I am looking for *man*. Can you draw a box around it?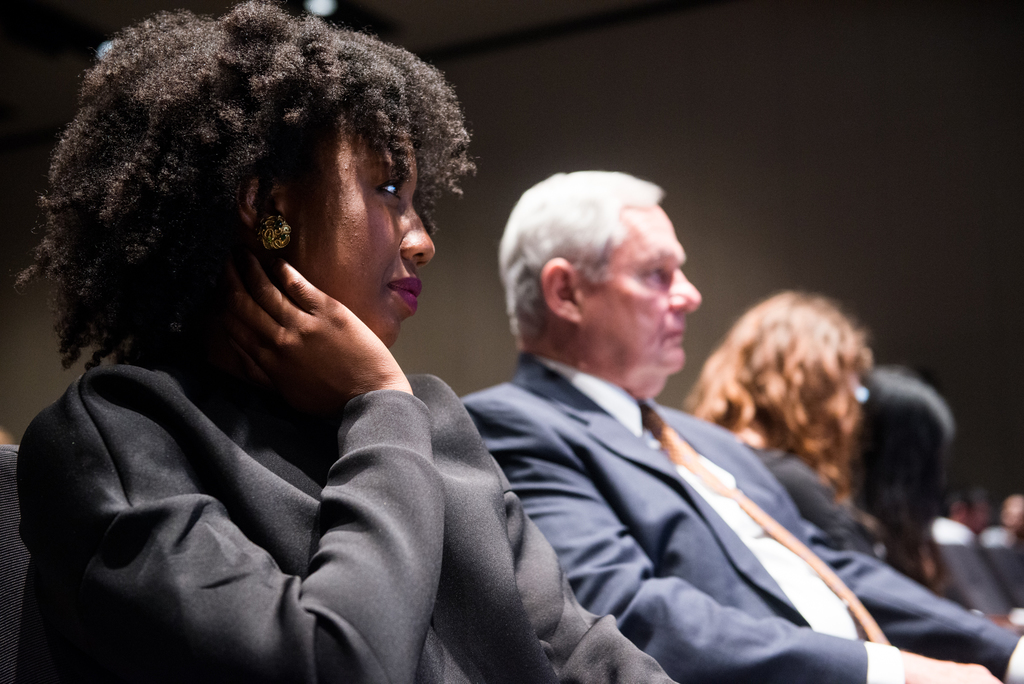
Sure, the bounding box is [x1=939, y1=484, x2=1023, y2=609].
